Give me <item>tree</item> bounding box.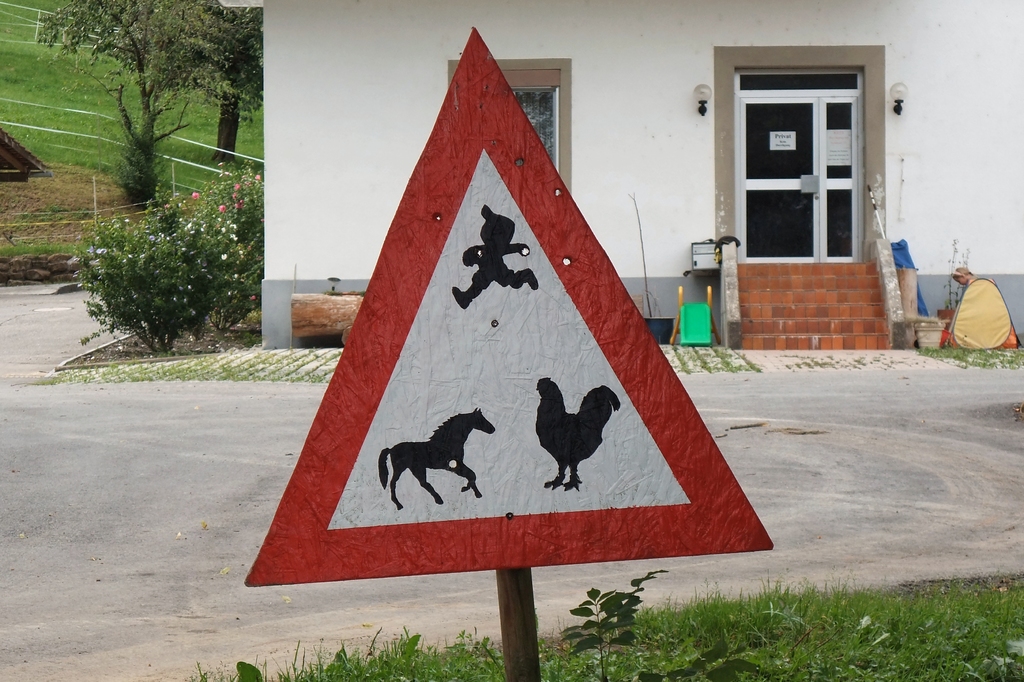
62 177 246 359.
